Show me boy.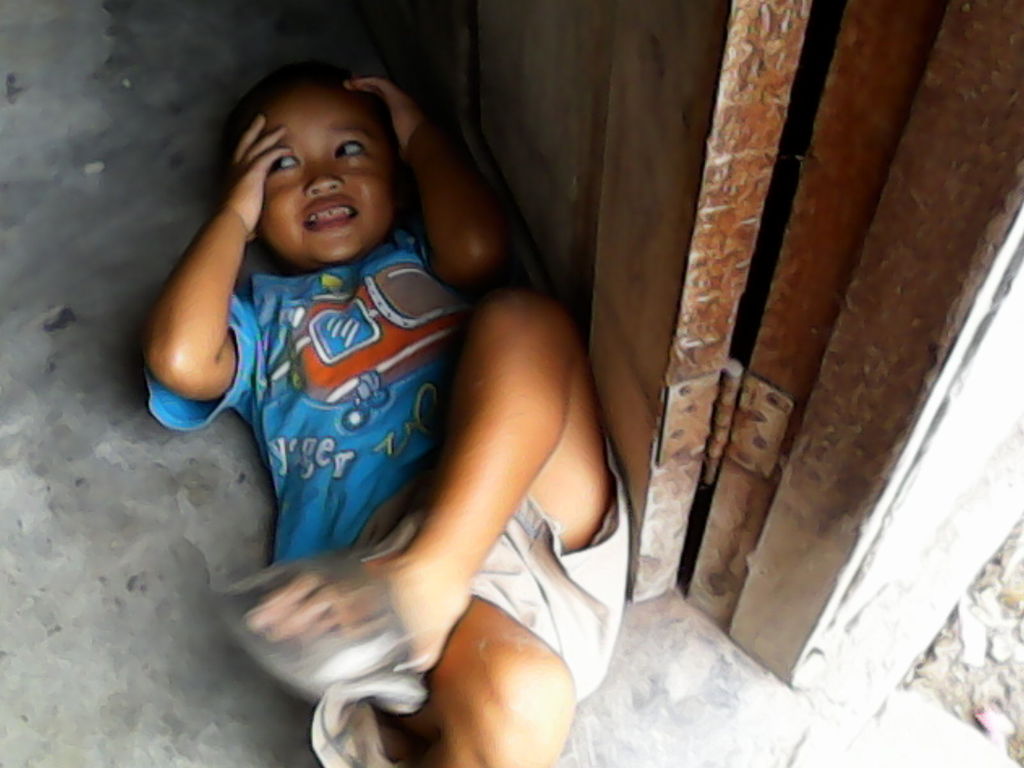
boy is here: (x1=139, y1=50, x2=598, y2=714).
